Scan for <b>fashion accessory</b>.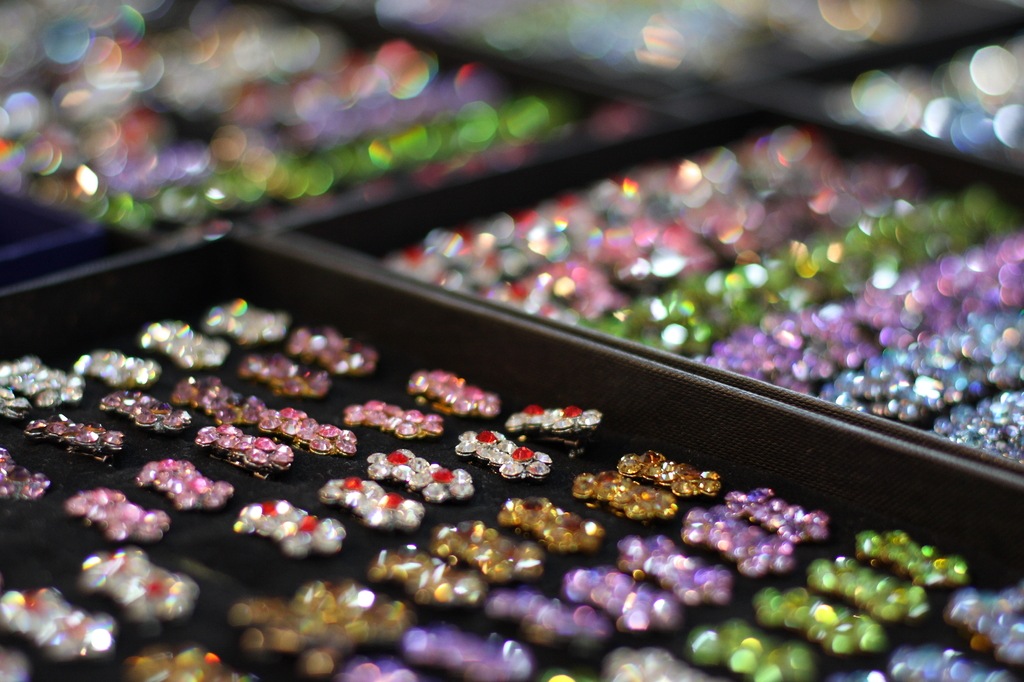
Scan result: (344,392,444,446).
